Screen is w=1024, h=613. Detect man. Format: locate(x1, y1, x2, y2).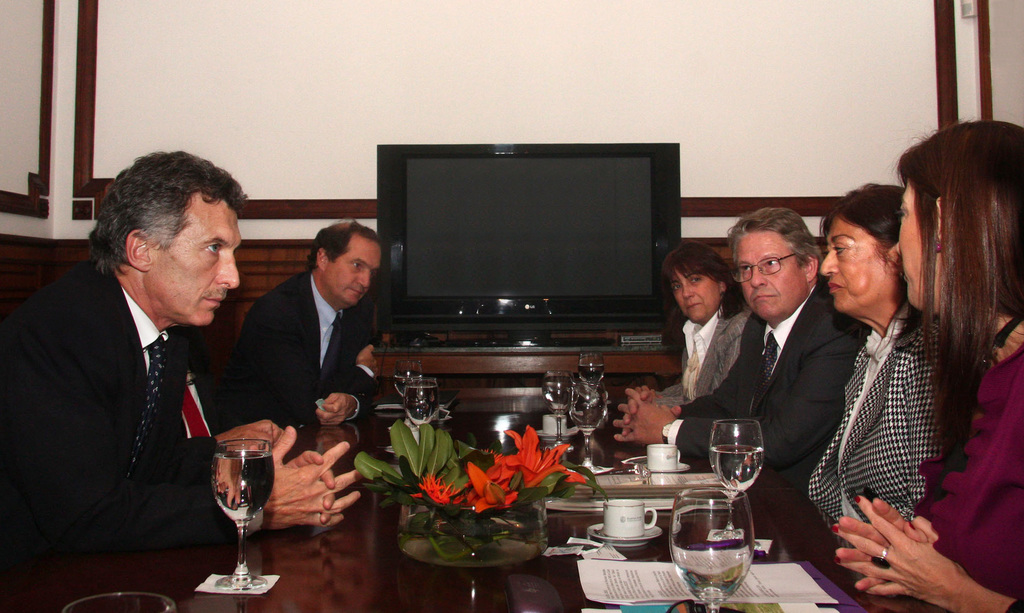
locate(597, 208, 836, 553).
